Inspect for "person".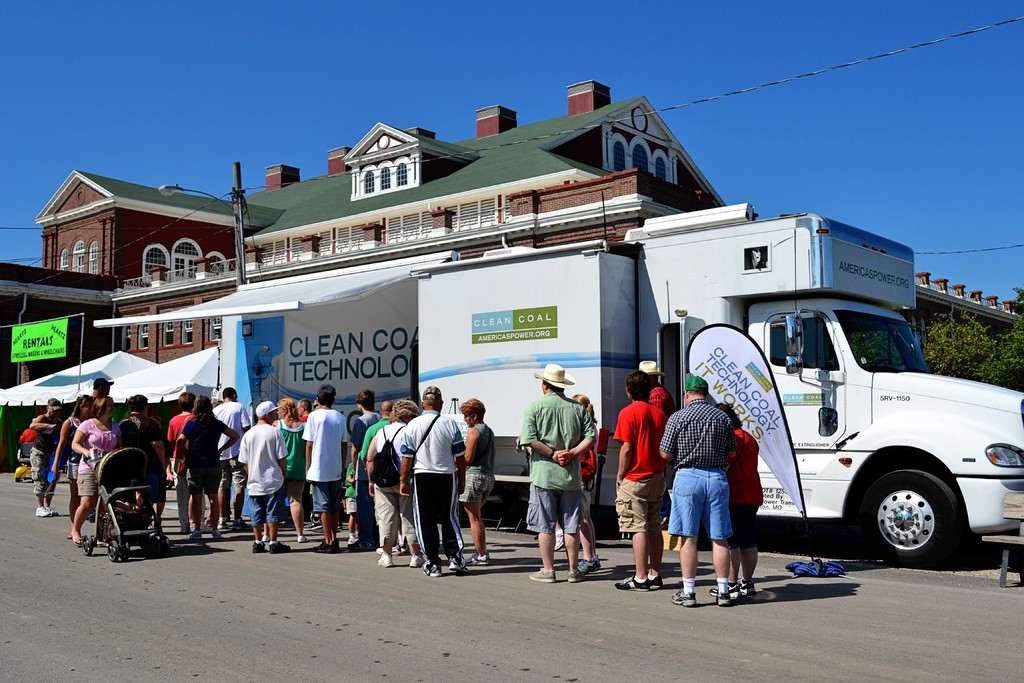
Inspection: select_region(90, 375, 115, 394).
